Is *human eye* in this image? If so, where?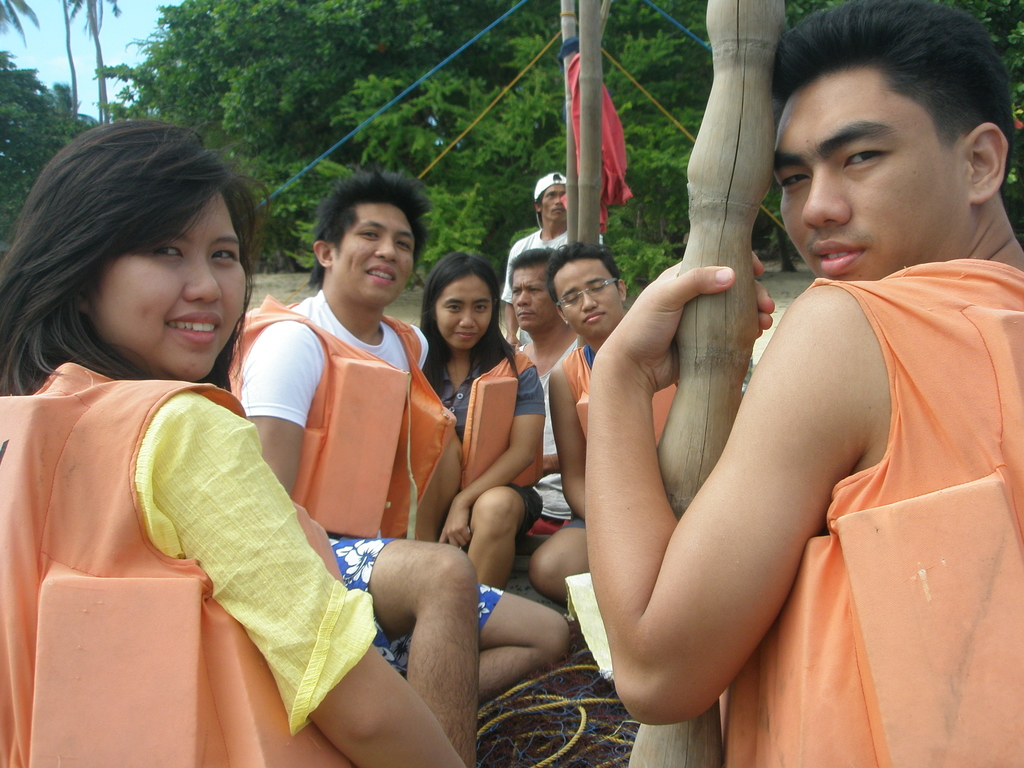
Yes, at (780, 172, 814, 195).
